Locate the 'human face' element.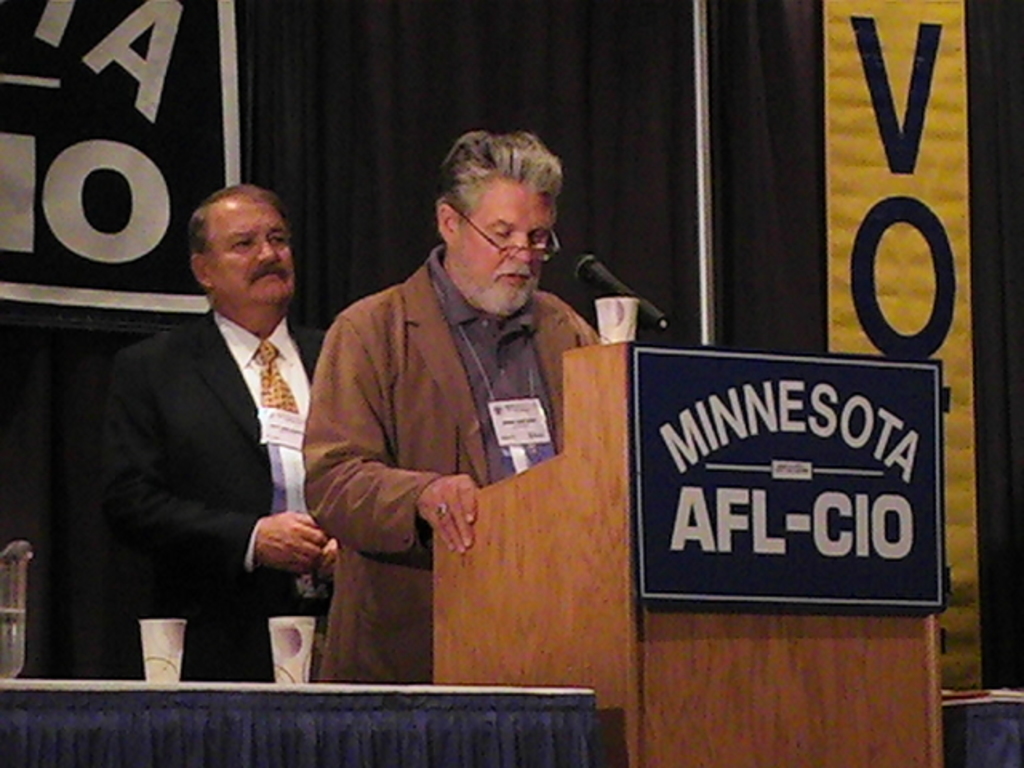
Element bbox: {"left": 206, "top": 192, "right": 298, "bottom": 309}.
